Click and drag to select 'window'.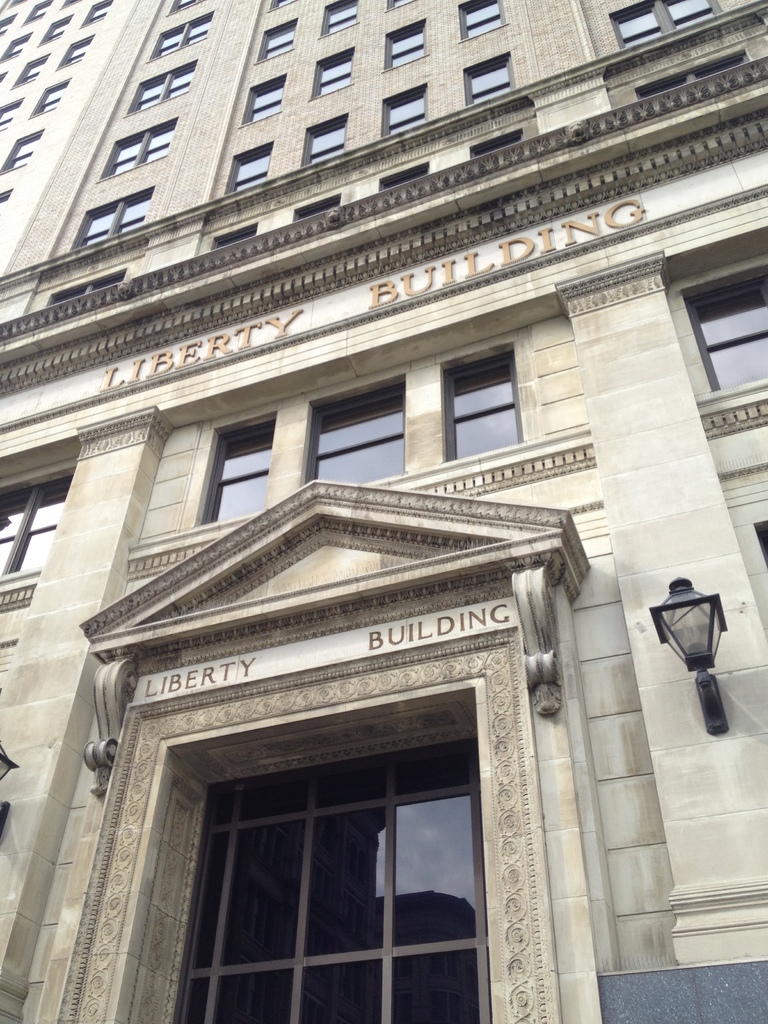
Selection: <box>31,76,72,118</box>.
